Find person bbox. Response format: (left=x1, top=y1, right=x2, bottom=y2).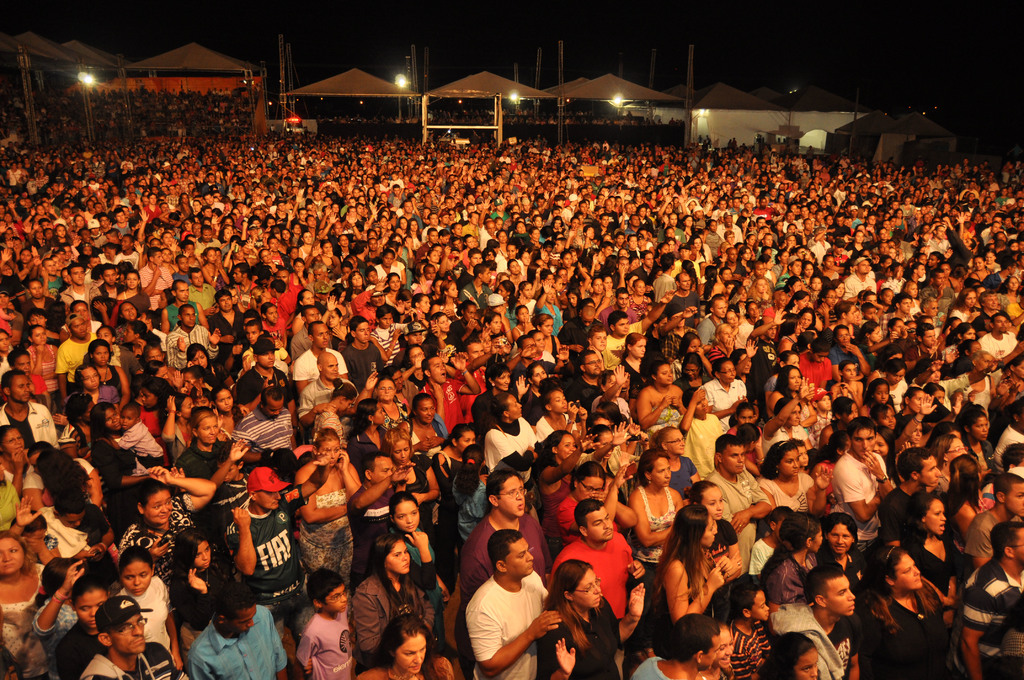
(left=438, top=528, right=555, bottom=677).
